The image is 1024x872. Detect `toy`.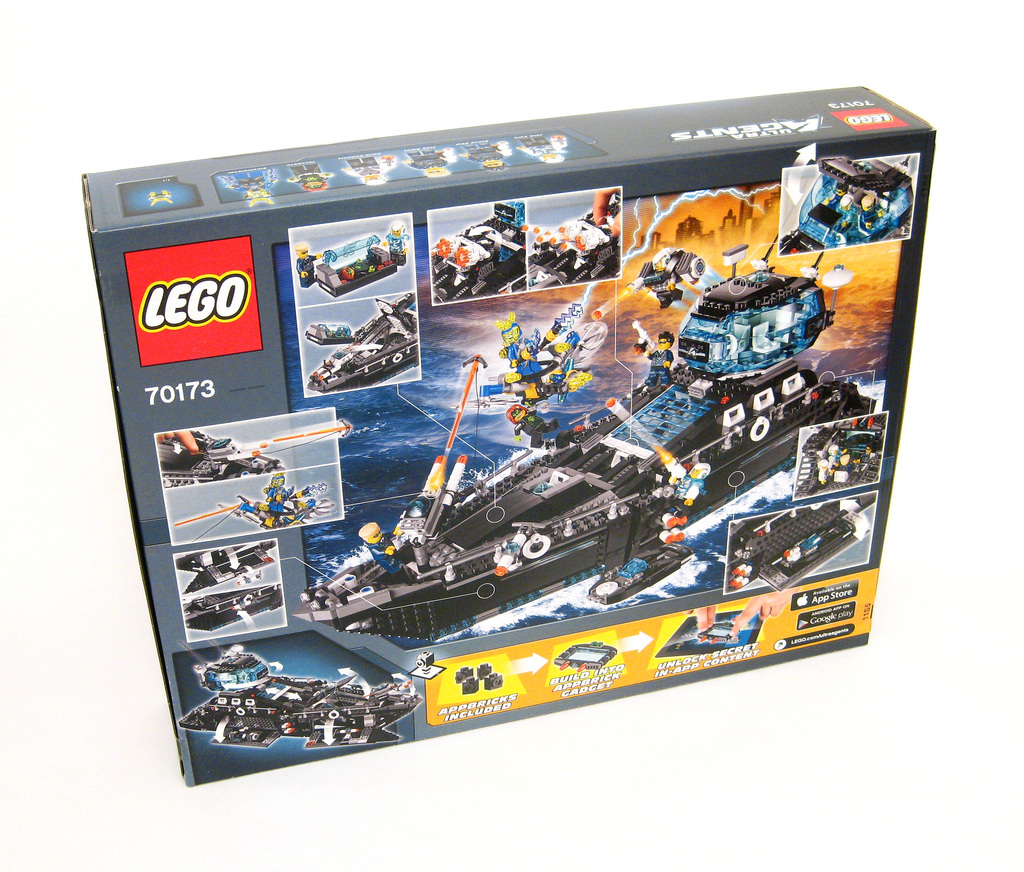
Detection: Rect(145, 189, 173, 208).
